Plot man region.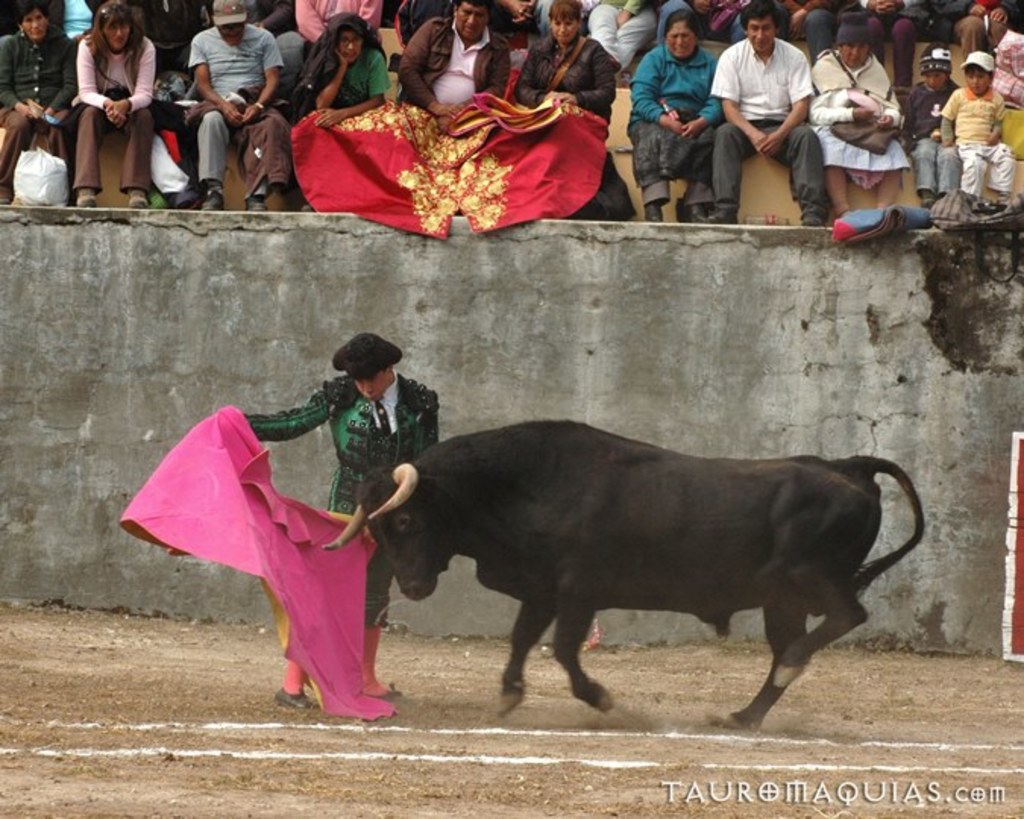
Plotted at [214, 331, 440, 708].
